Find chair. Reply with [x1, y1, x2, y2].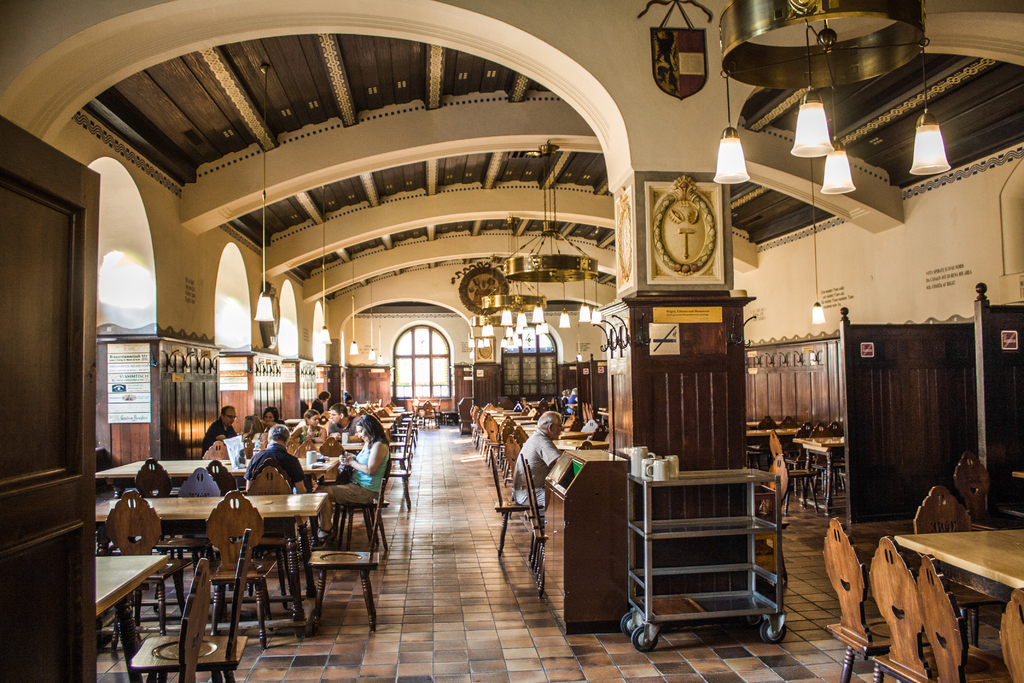
[527, 461, 547, 599].
